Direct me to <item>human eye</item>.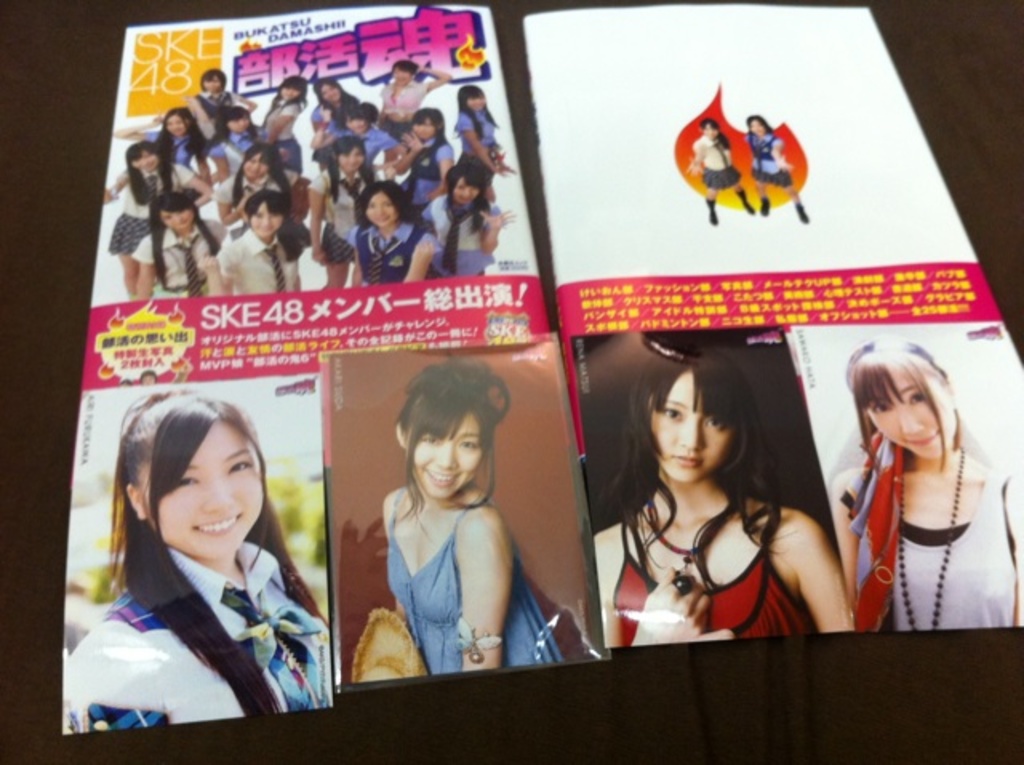
Direction: [178,472,198,490].
